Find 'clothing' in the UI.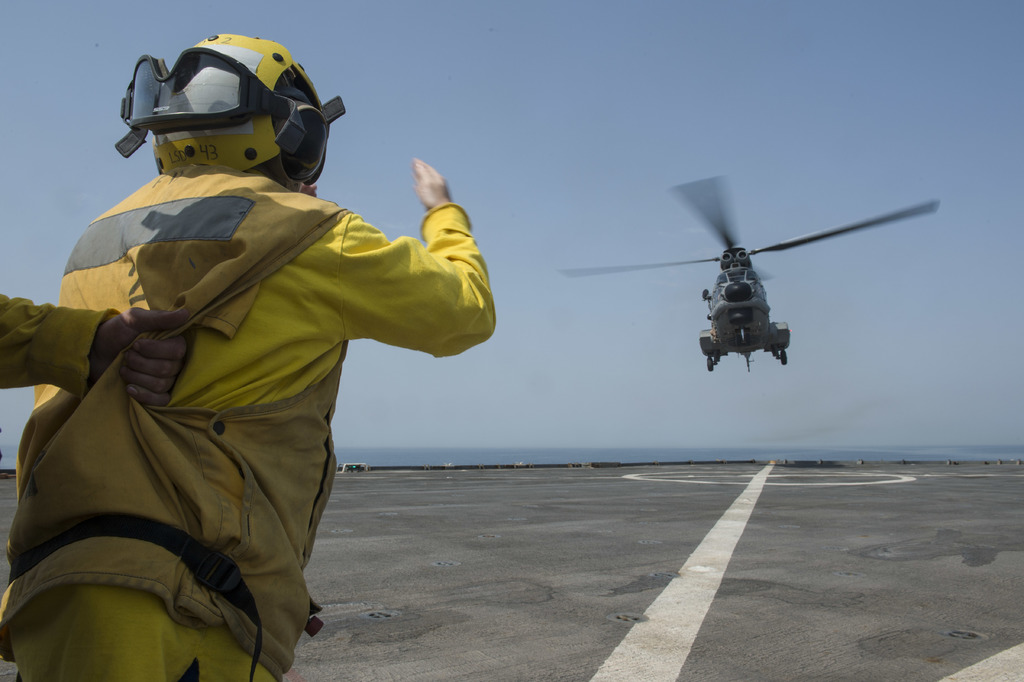
UI element at bbox=(0, 160, 500, 681).
